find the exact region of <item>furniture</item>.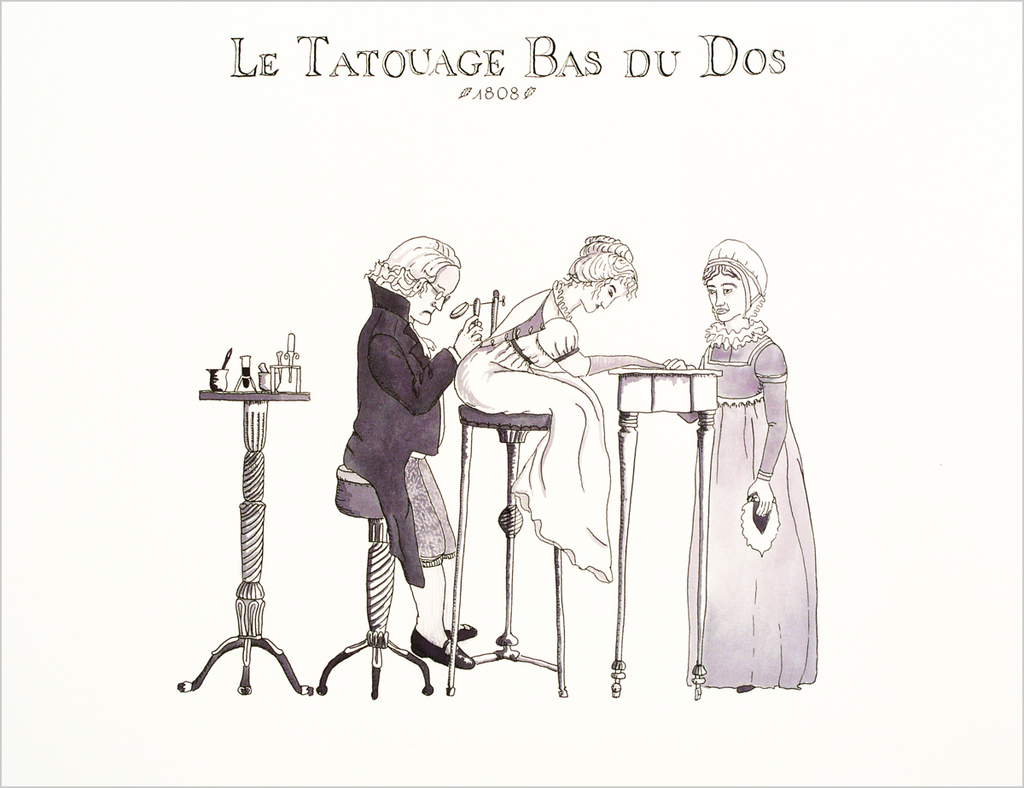
Exact region: detection(177, 387, 322, 701).
